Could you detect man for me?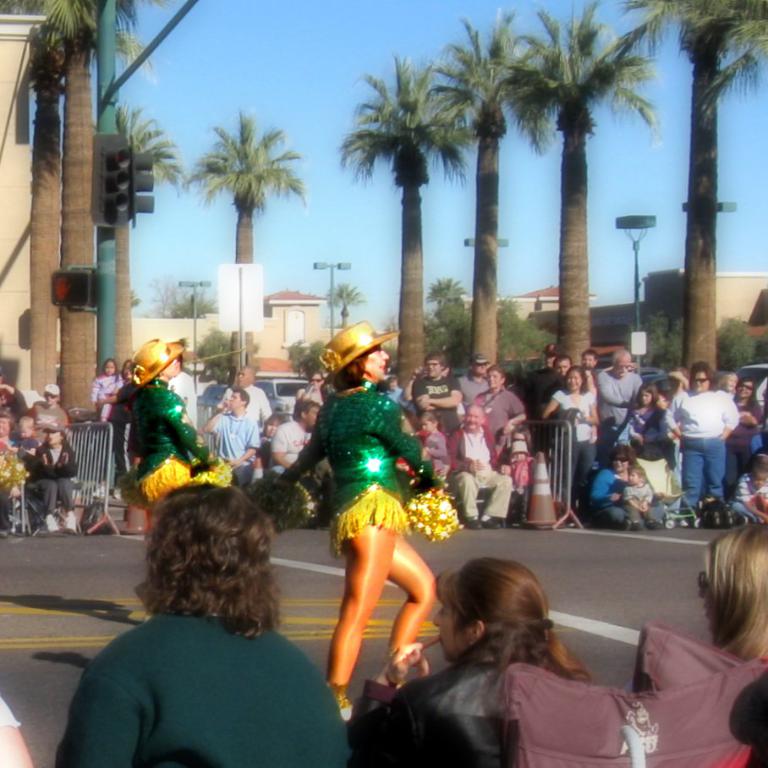
Detection result: Rect(451, 406, 511, 524).
